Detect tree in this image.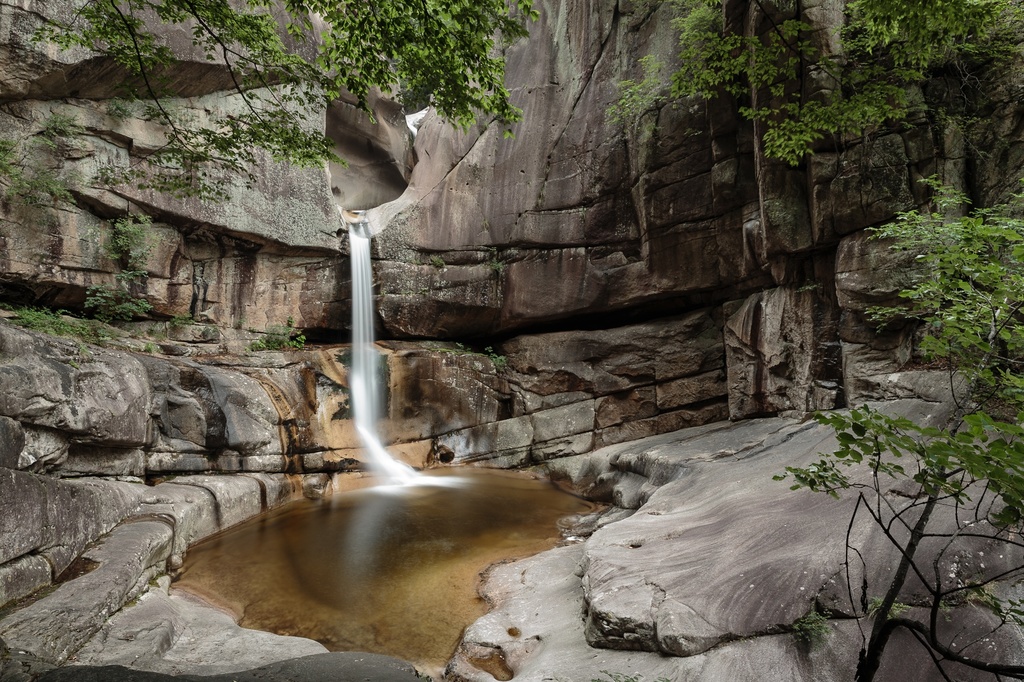
Detection: box=[774, 184, 1023, 681].
